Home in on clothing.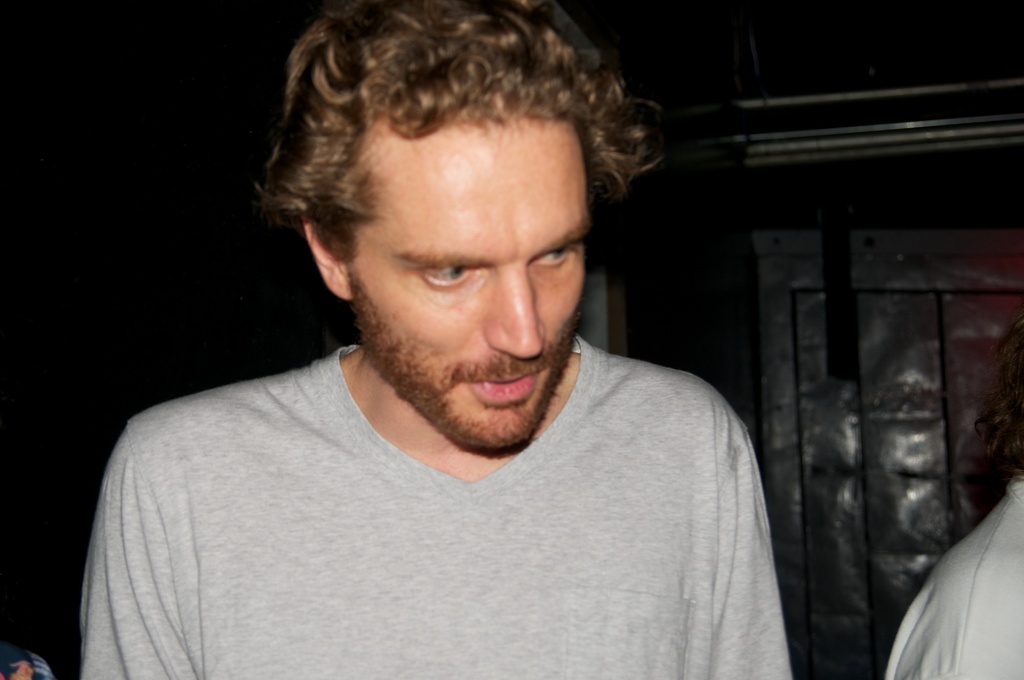
Homed in at 876:479:1023:679.
